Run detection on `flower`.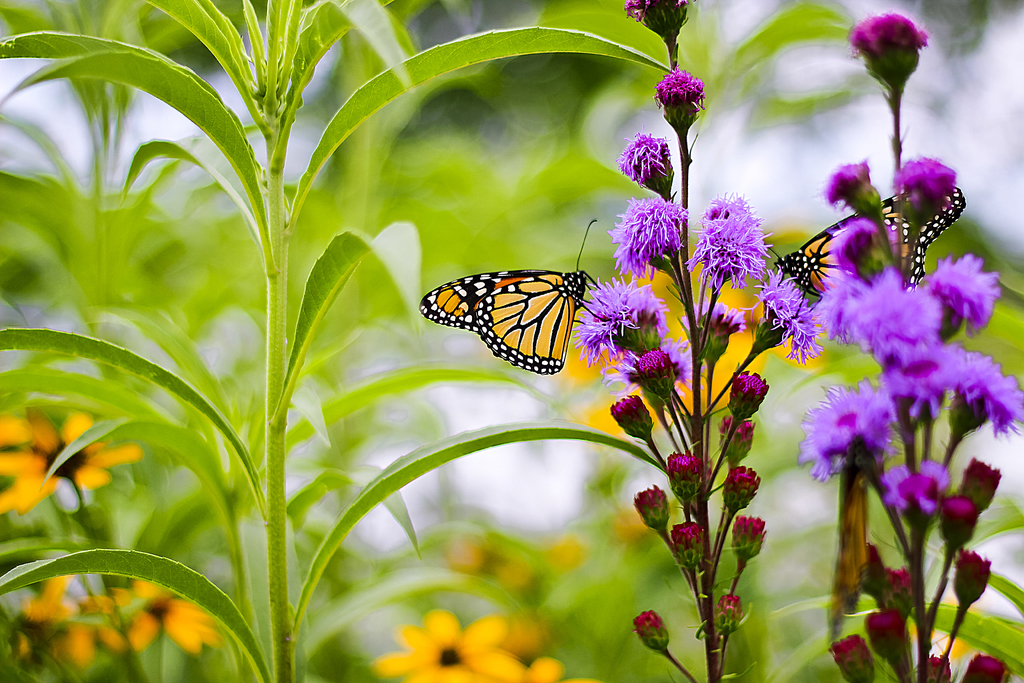
Result: (left=710, top=591, right=749, bottom=636).
